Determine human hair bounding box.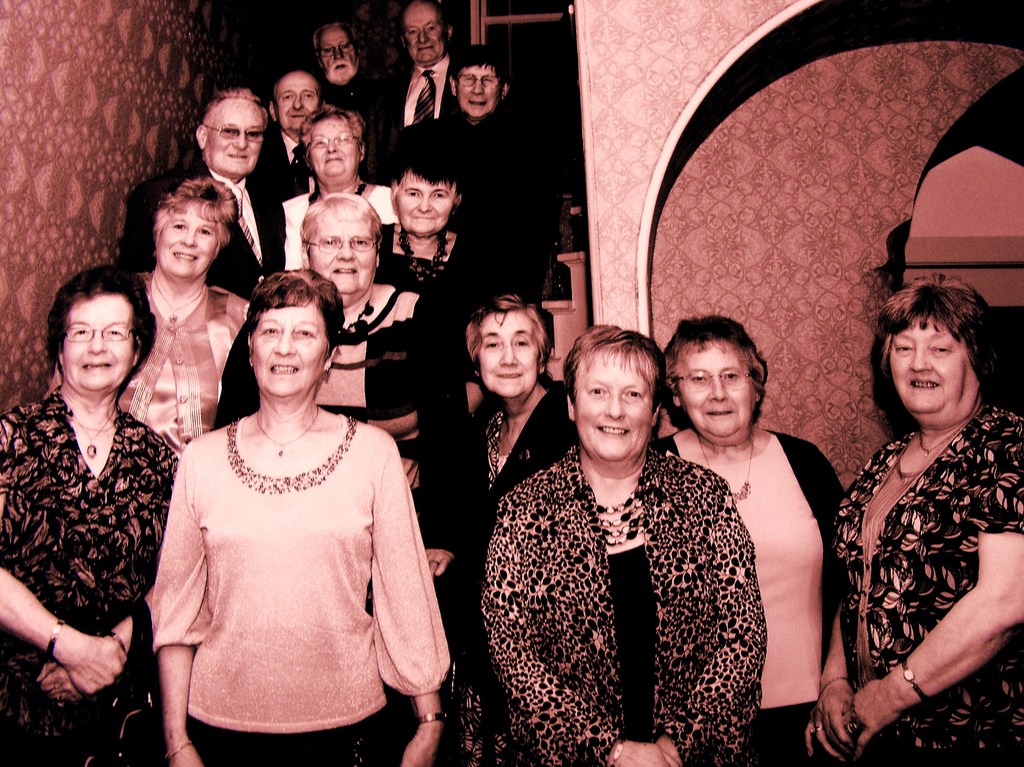
Determined: {"x1": 42, "y1": 257, "x2": 160, "y2": 372}.
